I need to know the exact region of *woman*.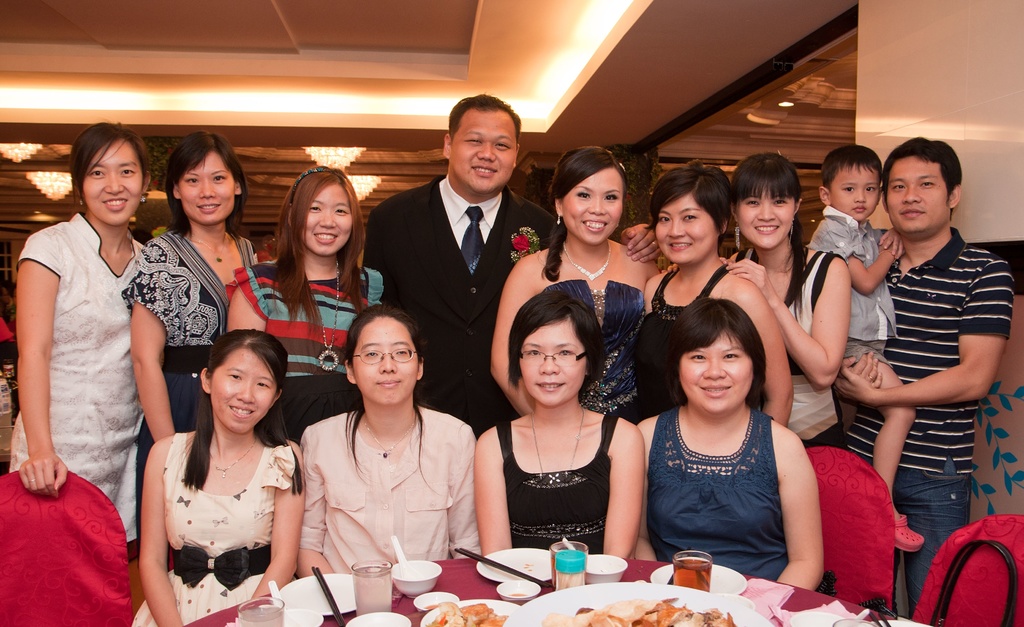
Region: left=295, top=303, right=483, bottom=587.
